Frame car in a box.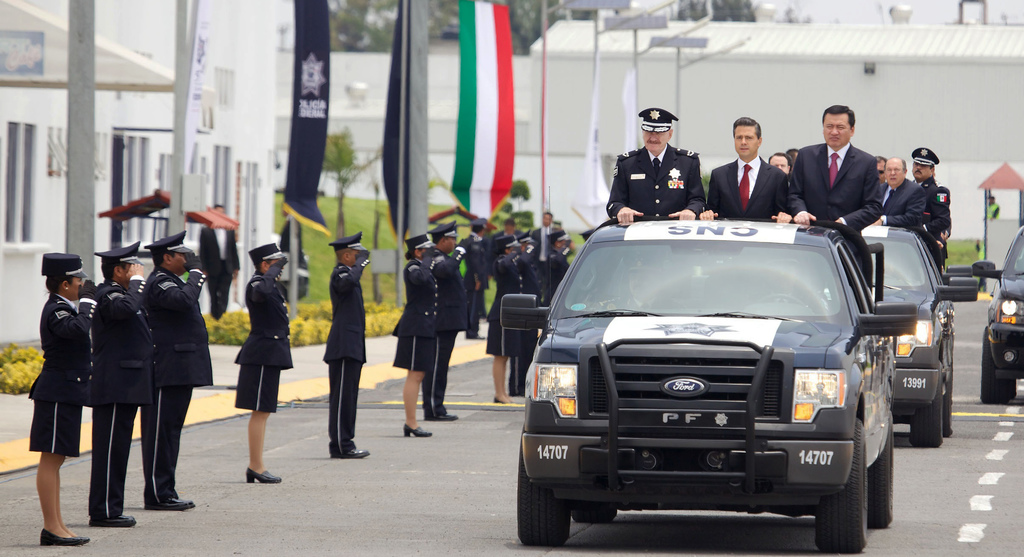
bbox(858, 222, 981, 446).
